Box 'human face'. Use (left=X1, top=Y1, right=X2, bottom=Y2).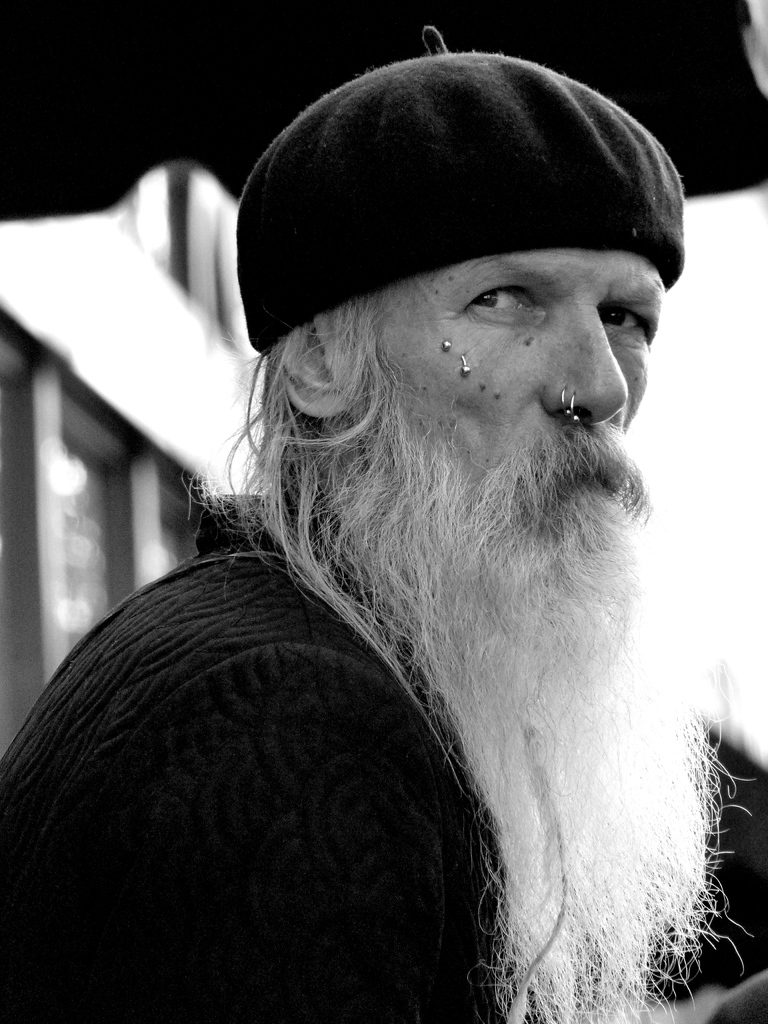
(left=363, top=244, right=660, bottom=509).
